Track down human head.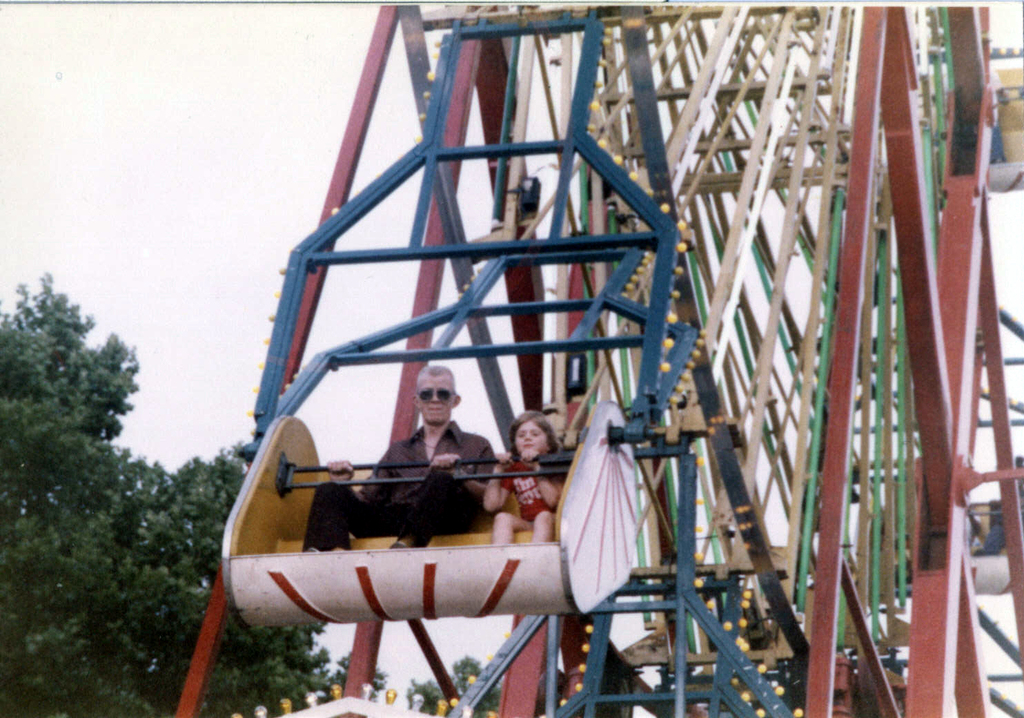
Tracked to <box>408,360,462,417</box>.
